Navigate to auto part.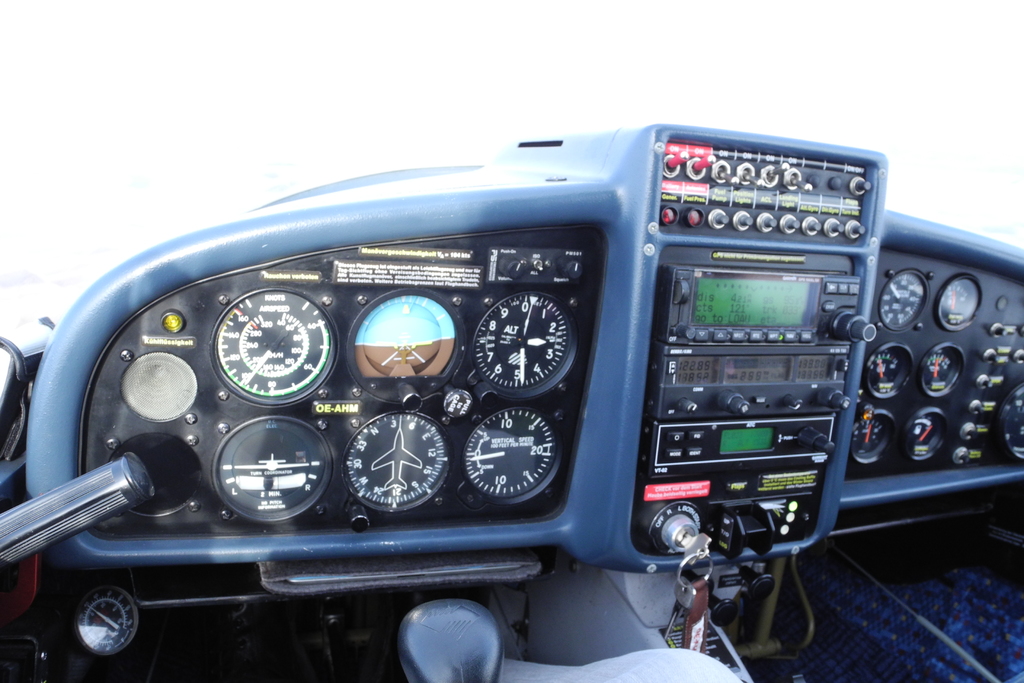
Navigation target: {"left": 191, "top": 400, "right": 339, "bottom": 534}.
